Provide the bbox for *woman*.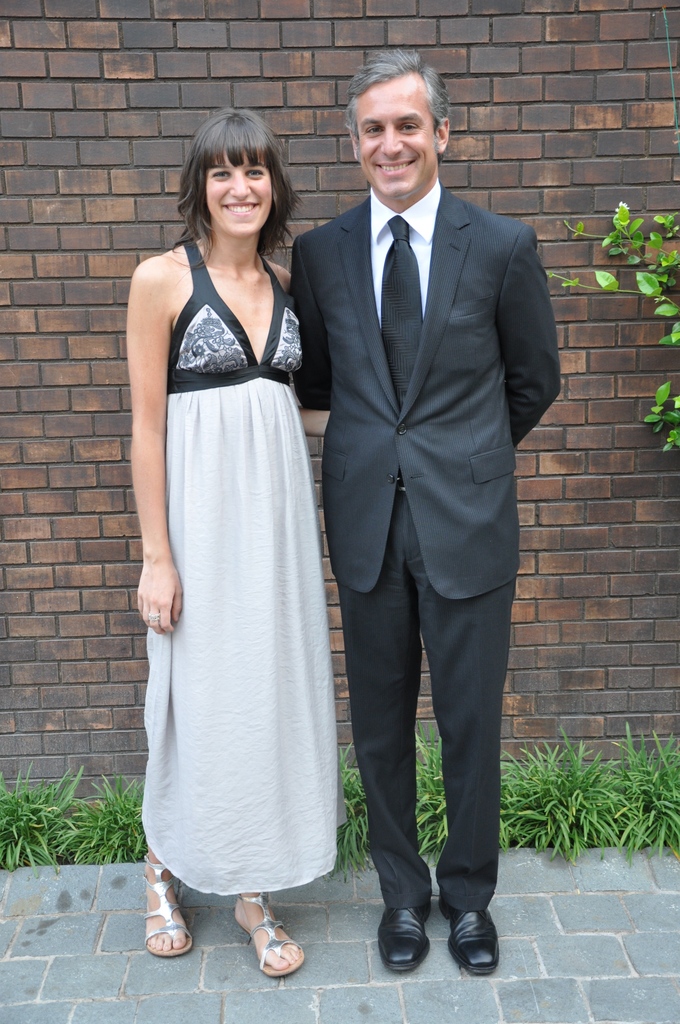
bbox=[134, 100, 355, 980].
